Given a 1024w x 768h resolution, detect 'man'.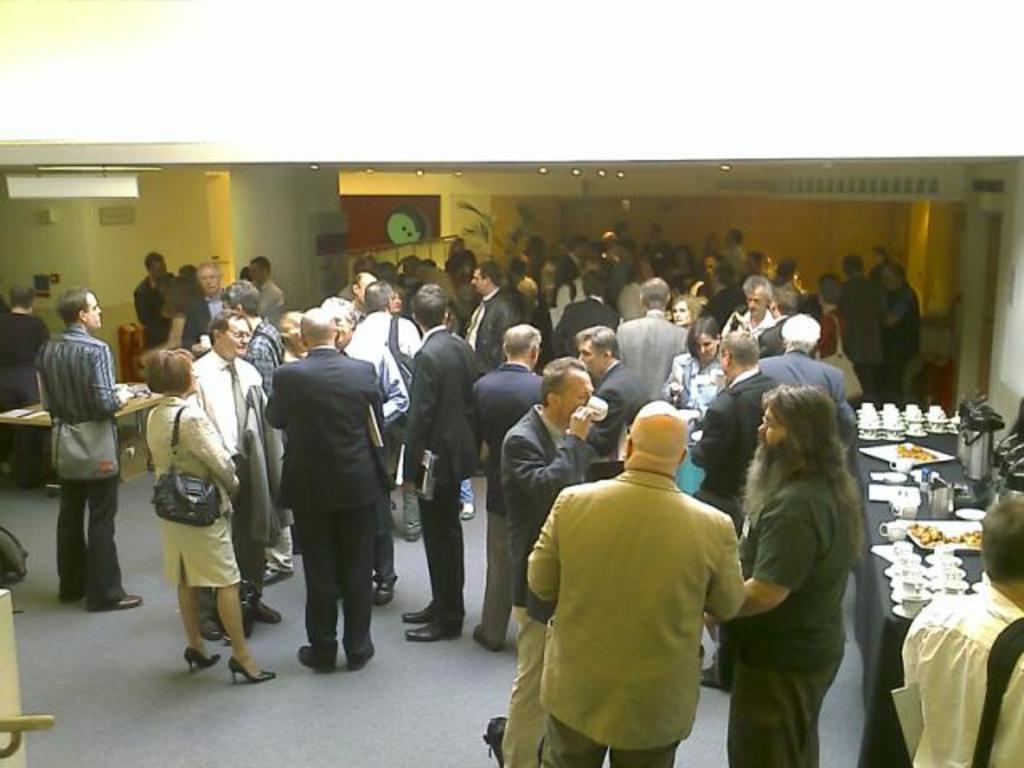
(x1=394, y1=283, x2=486, y2=651).
